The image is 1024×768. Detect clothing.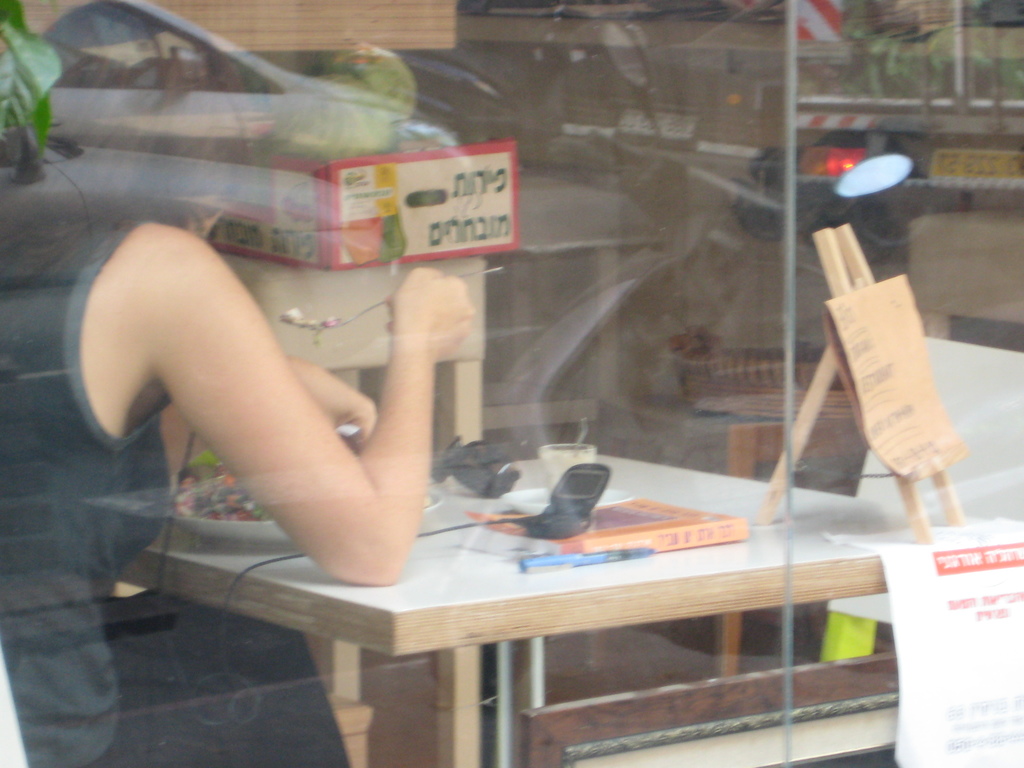
Detection: [1,197,355,767].
